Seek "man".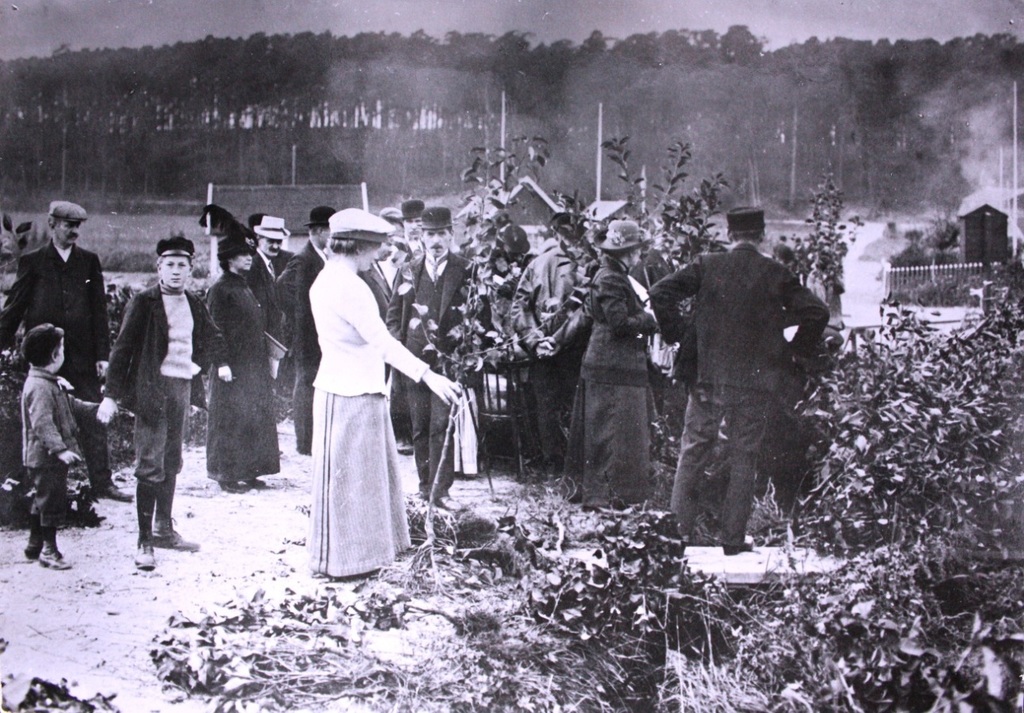
locate(0, 201, 134, 514).
